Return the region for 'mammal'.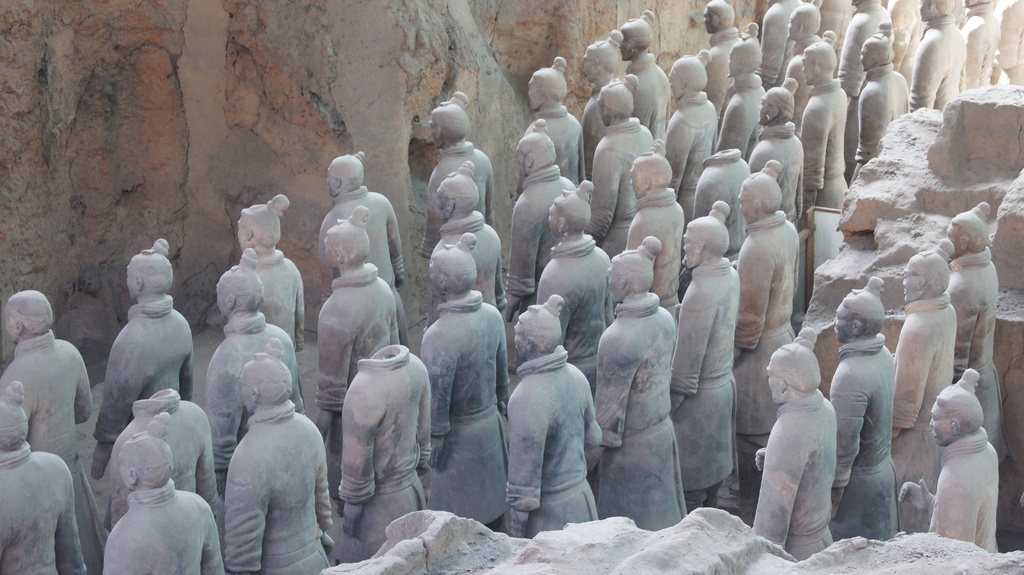
detection(942, 197, 995, 375).
